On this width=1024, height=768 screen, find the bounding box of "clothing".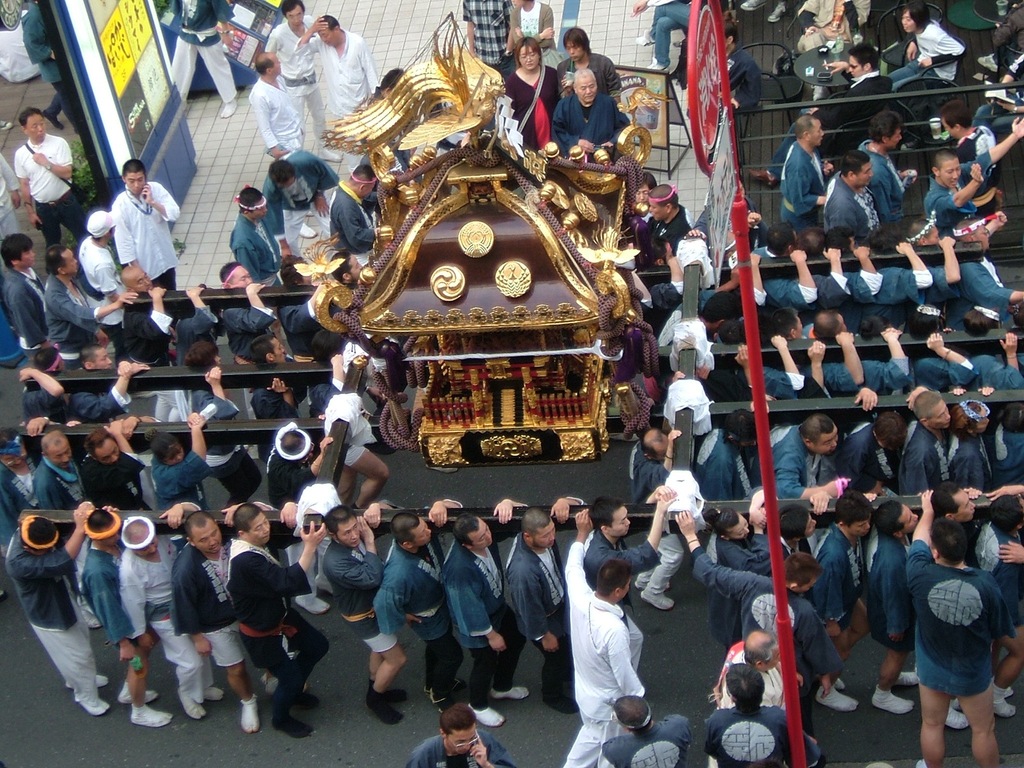
Bounding box: {"left": 33, "top": 452, "right": 102, "bottom": 514}.
